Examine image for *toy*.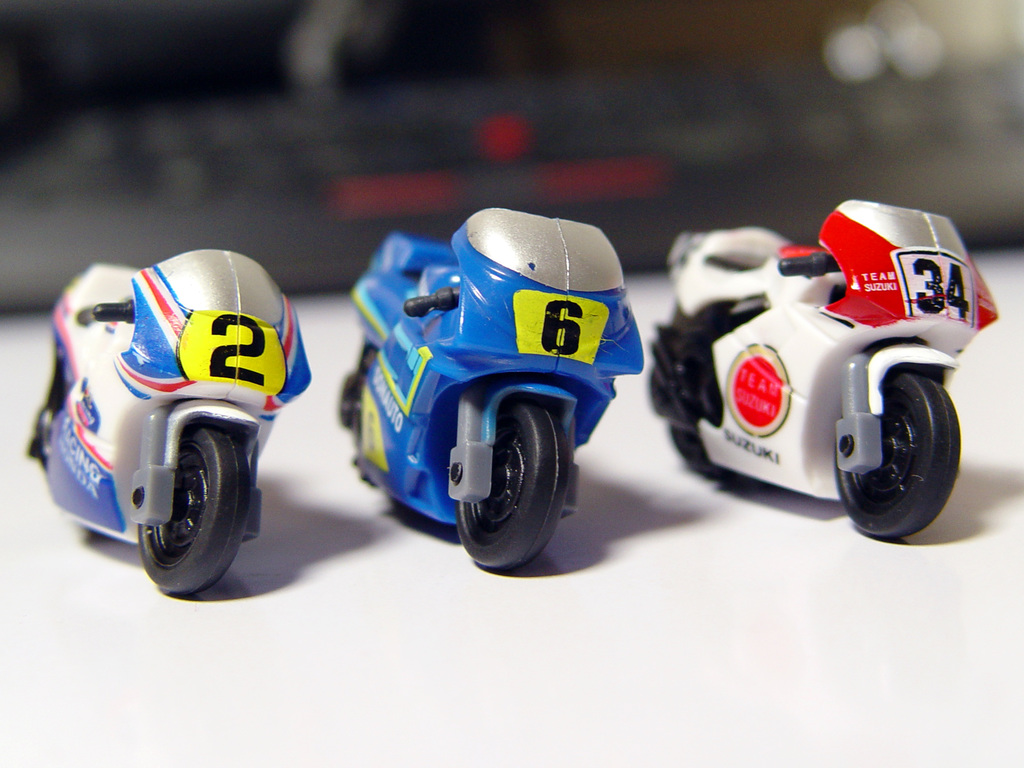
Examination result: select_region(17, 250, 309, 586).
